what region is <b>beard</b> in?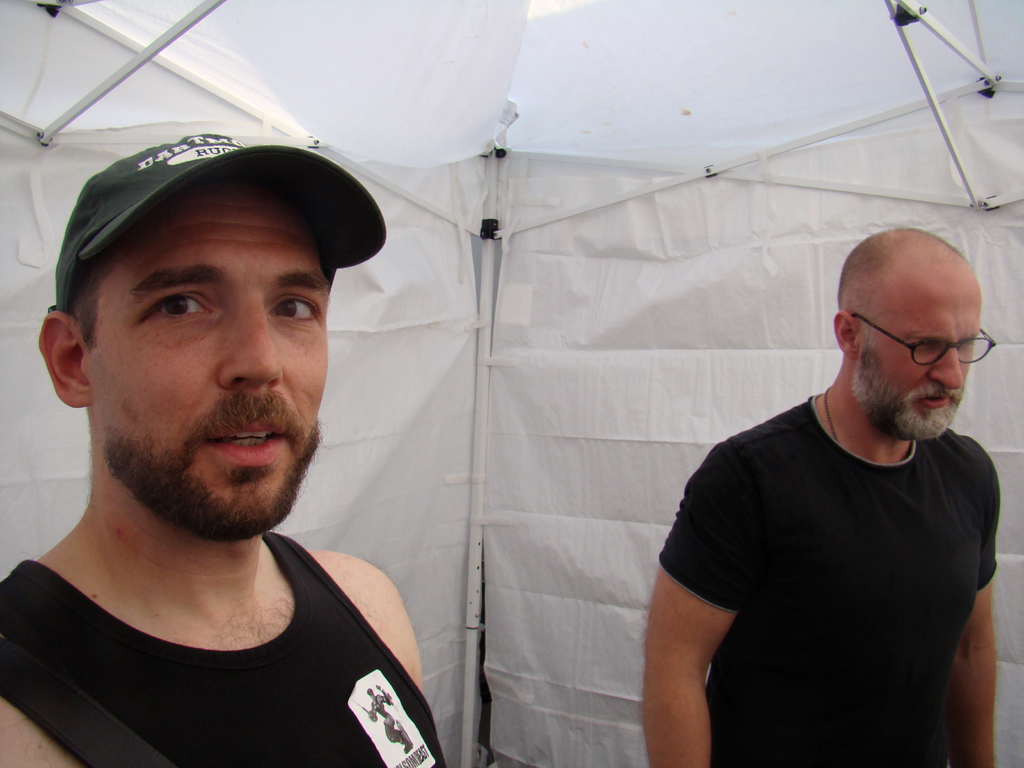
<region>852, 348, 965, 444</region>.
